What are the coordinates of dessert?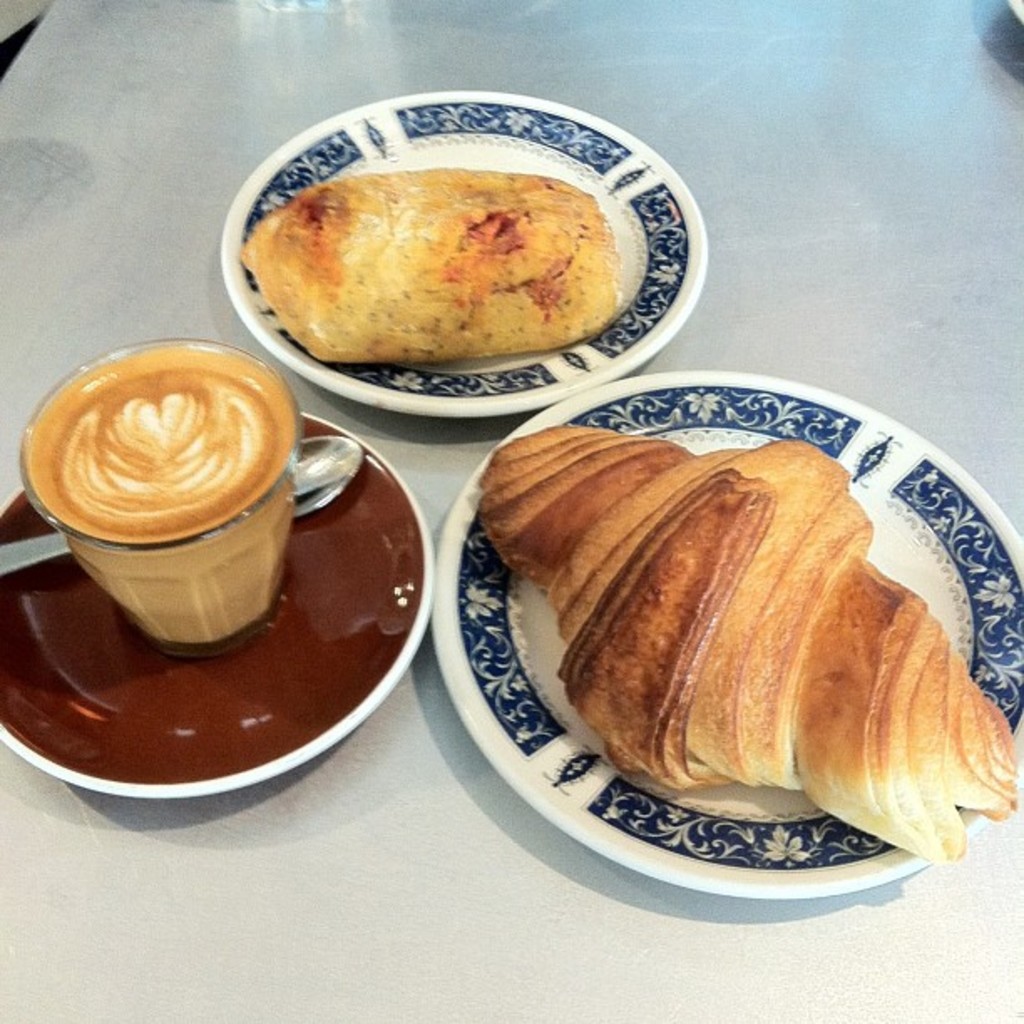
select_region(241, 164, 622, 368).
